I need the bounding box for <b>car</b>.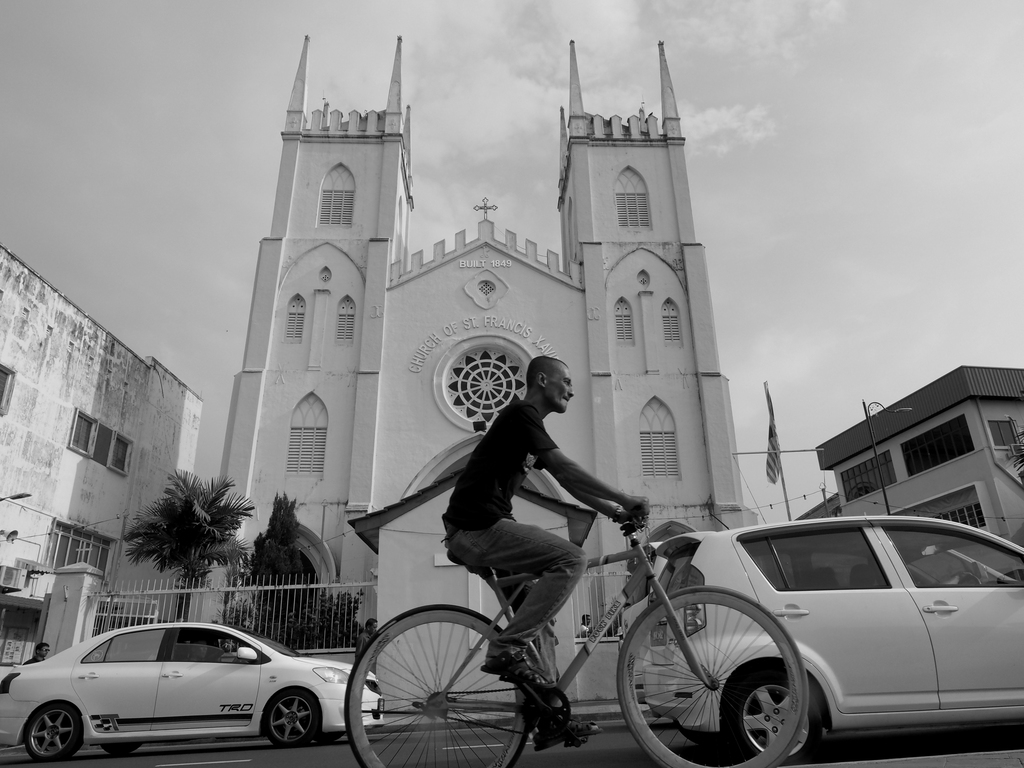
Here it is: {"left": 12, "top": 622, "right": 346, "bottom": 753}.
